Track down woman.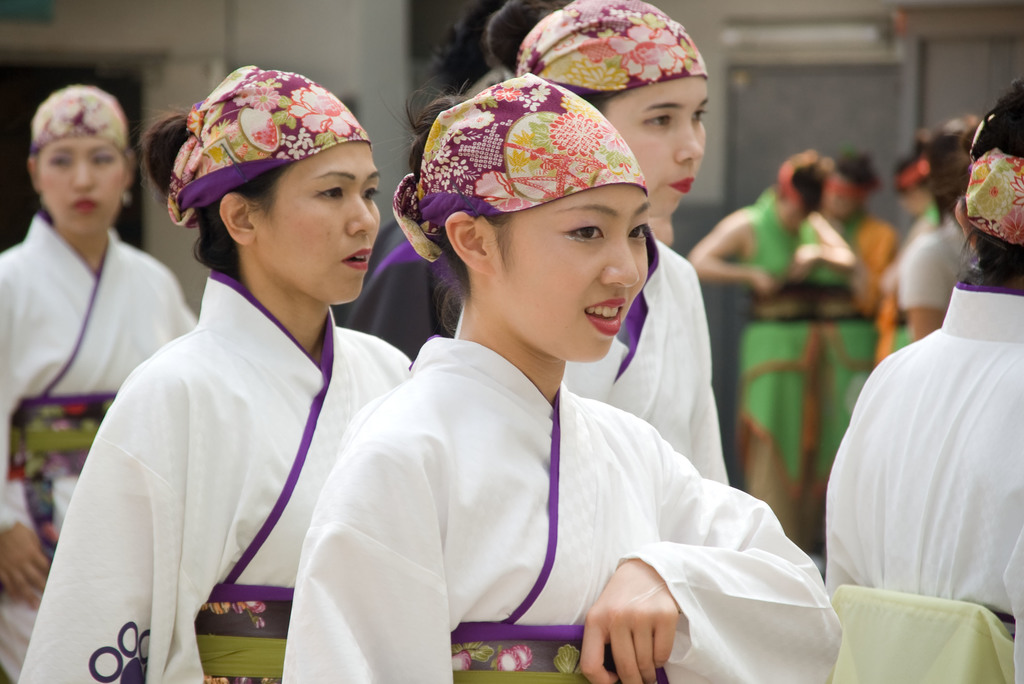
Tracked to 278,75,842,683.
